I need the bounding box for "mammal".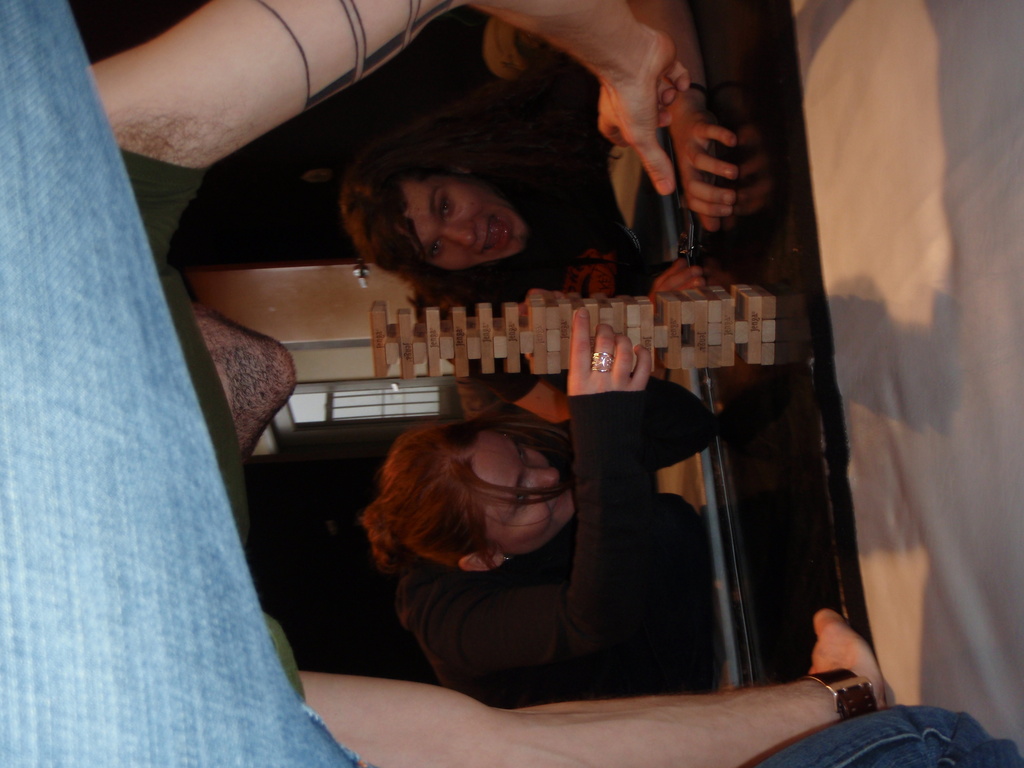
Here it is: select_region(346, 26, 678, 311).
